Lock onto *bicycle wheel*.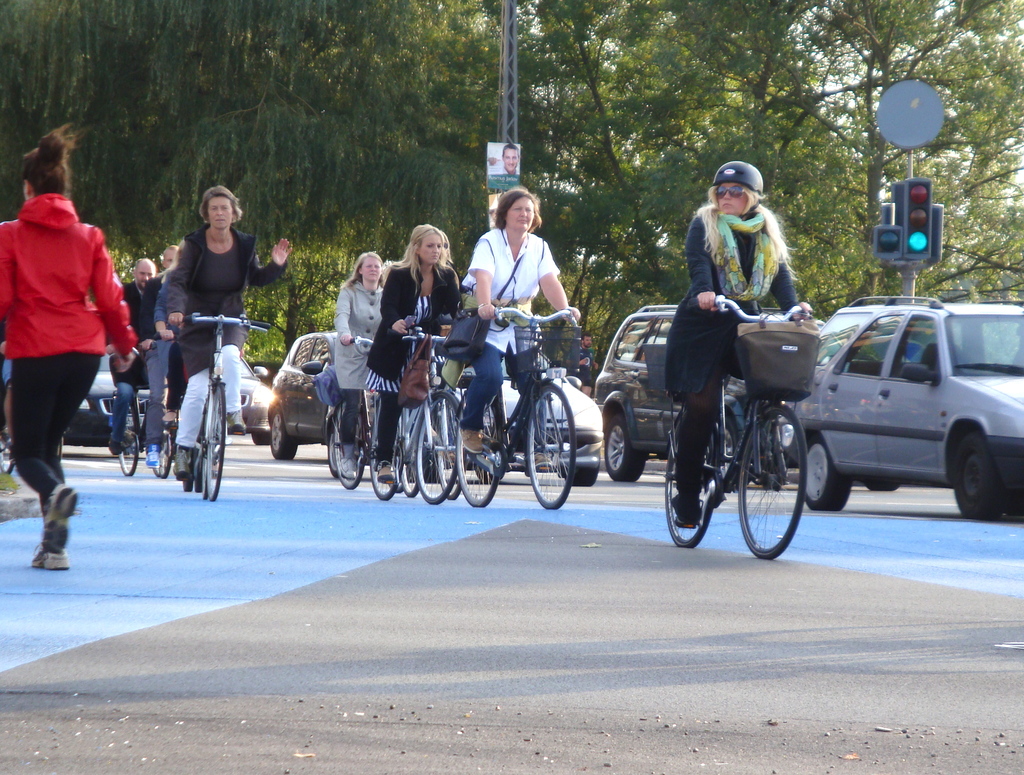
Locked: 739,406,808,559.
